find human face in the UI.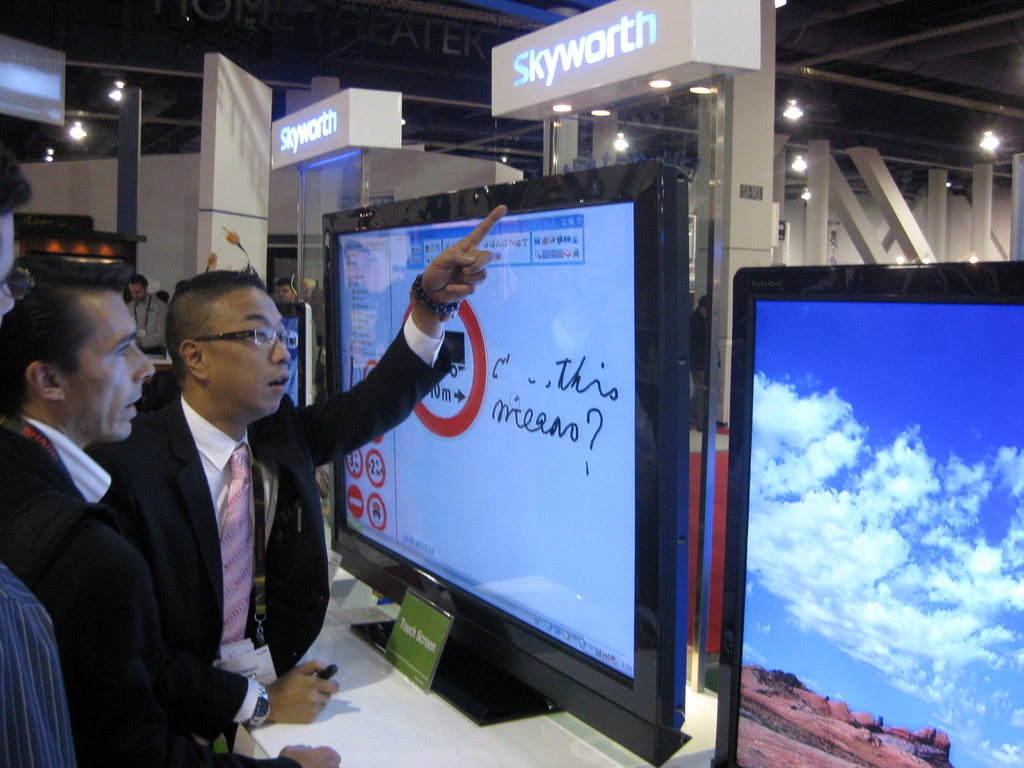
UI element at crop(130, 284, 143, 301).
